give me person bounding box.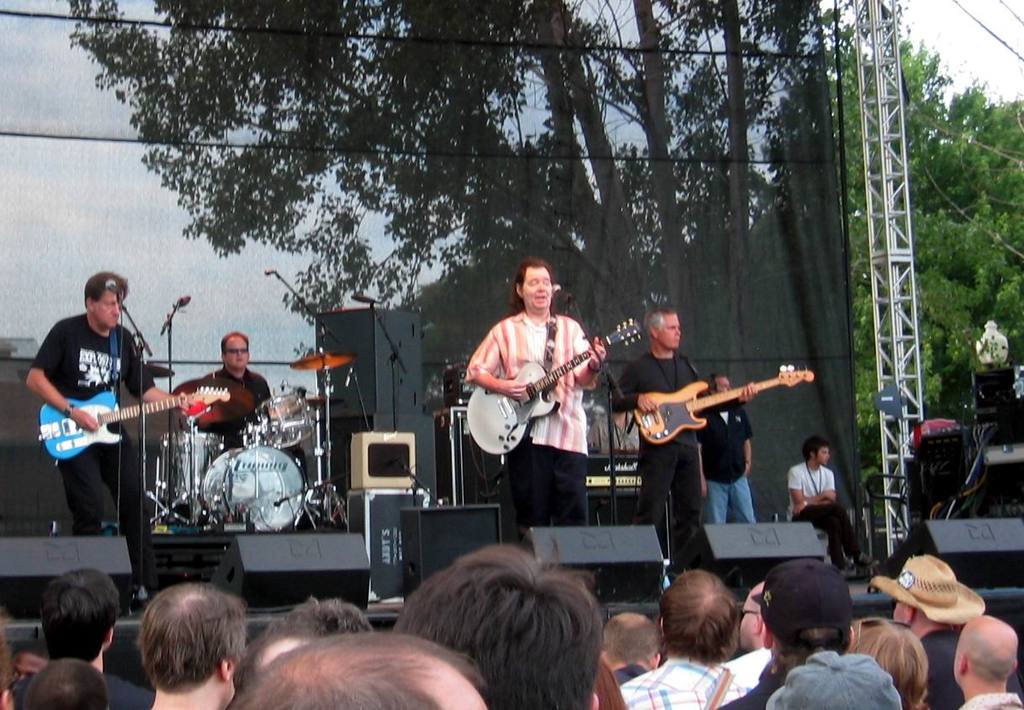
(left=199, top=330, right=273, bottom=455).
